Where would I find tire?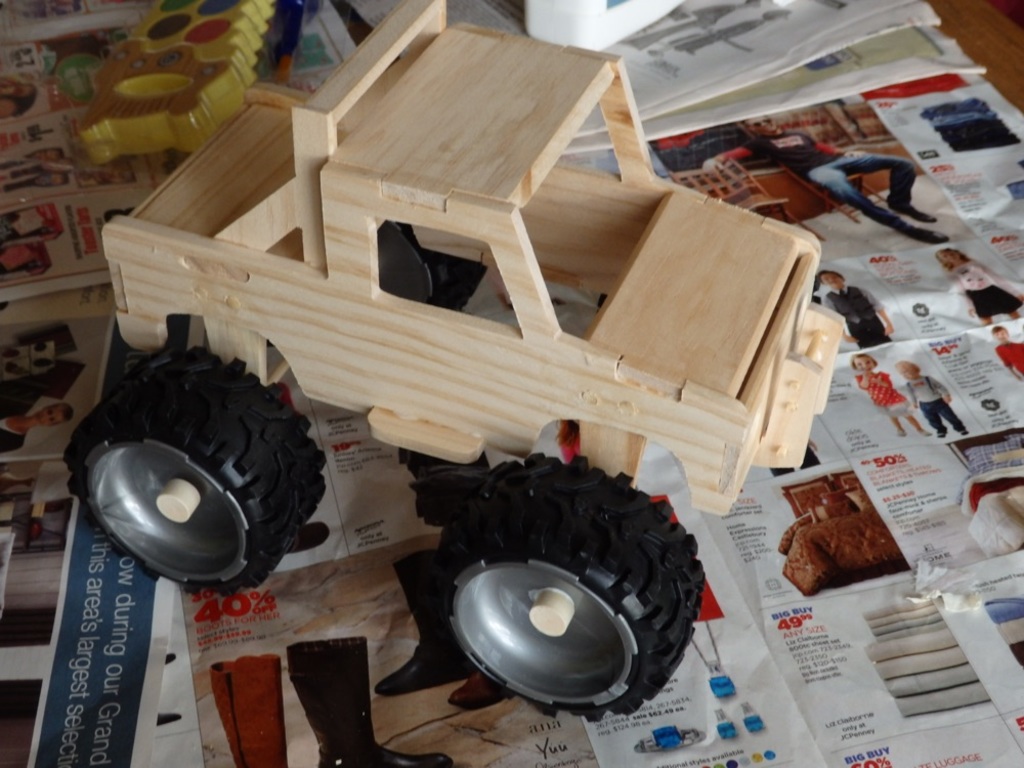
At x1=65, y1=346, x2=325, y2=598.
